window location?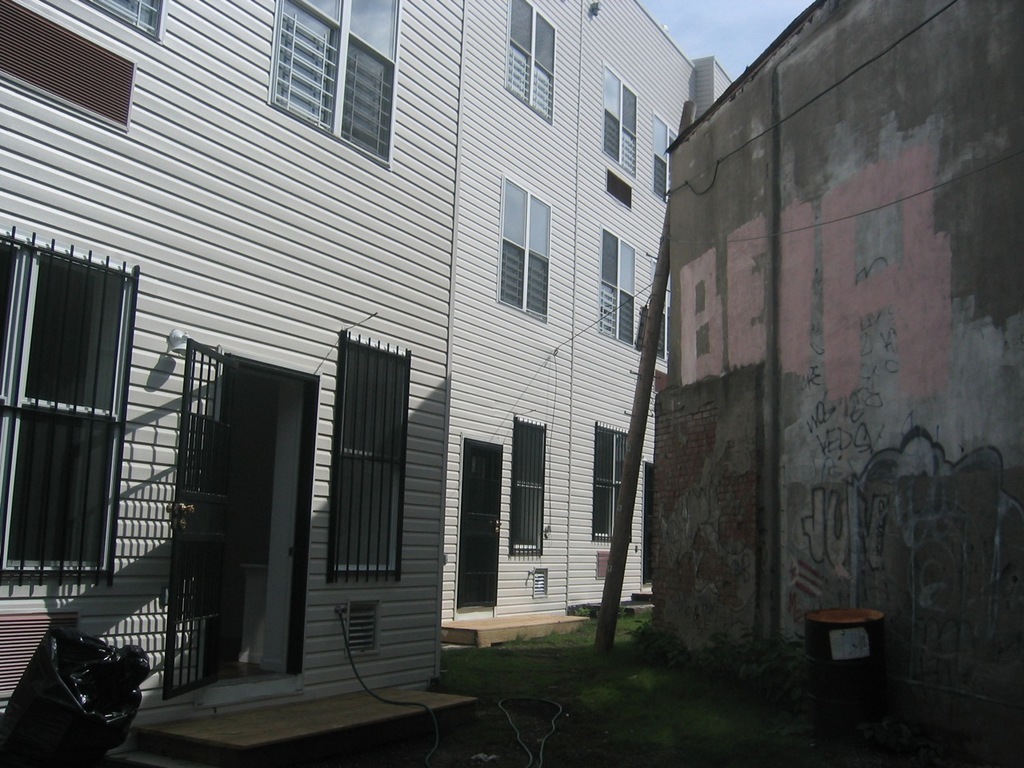
detection(591, 230, 645, 346)
